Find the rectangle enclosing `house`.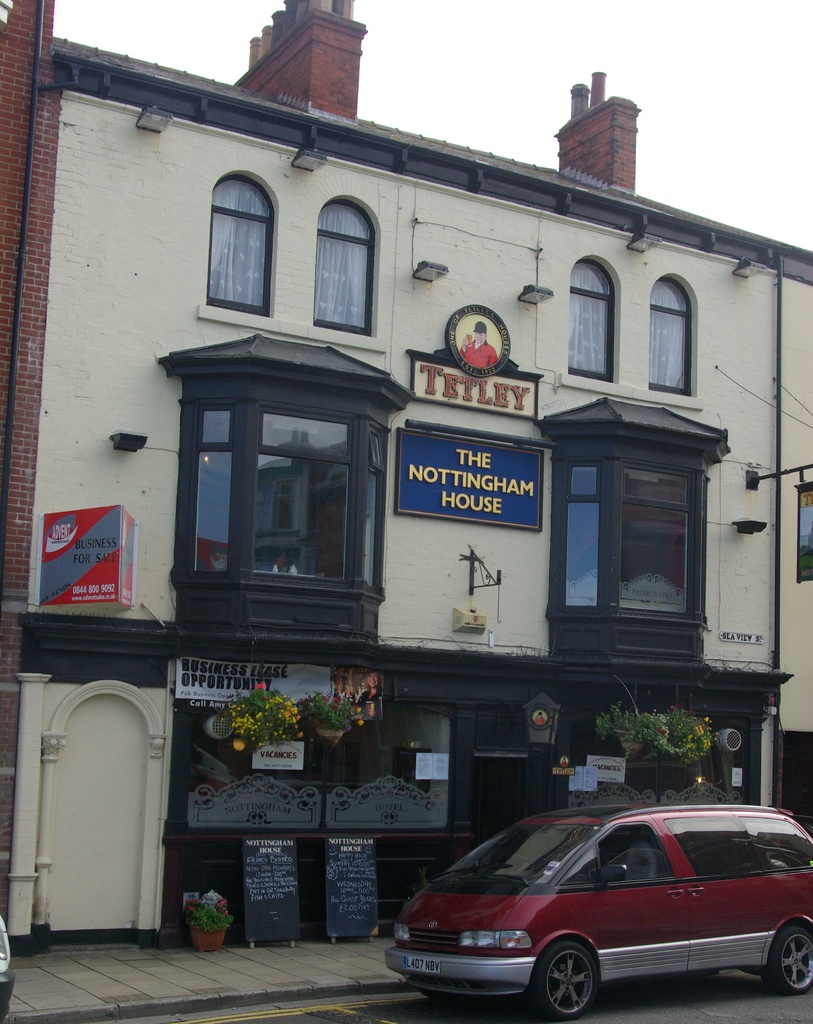
<region>0, 2, 812, 958</region>.
